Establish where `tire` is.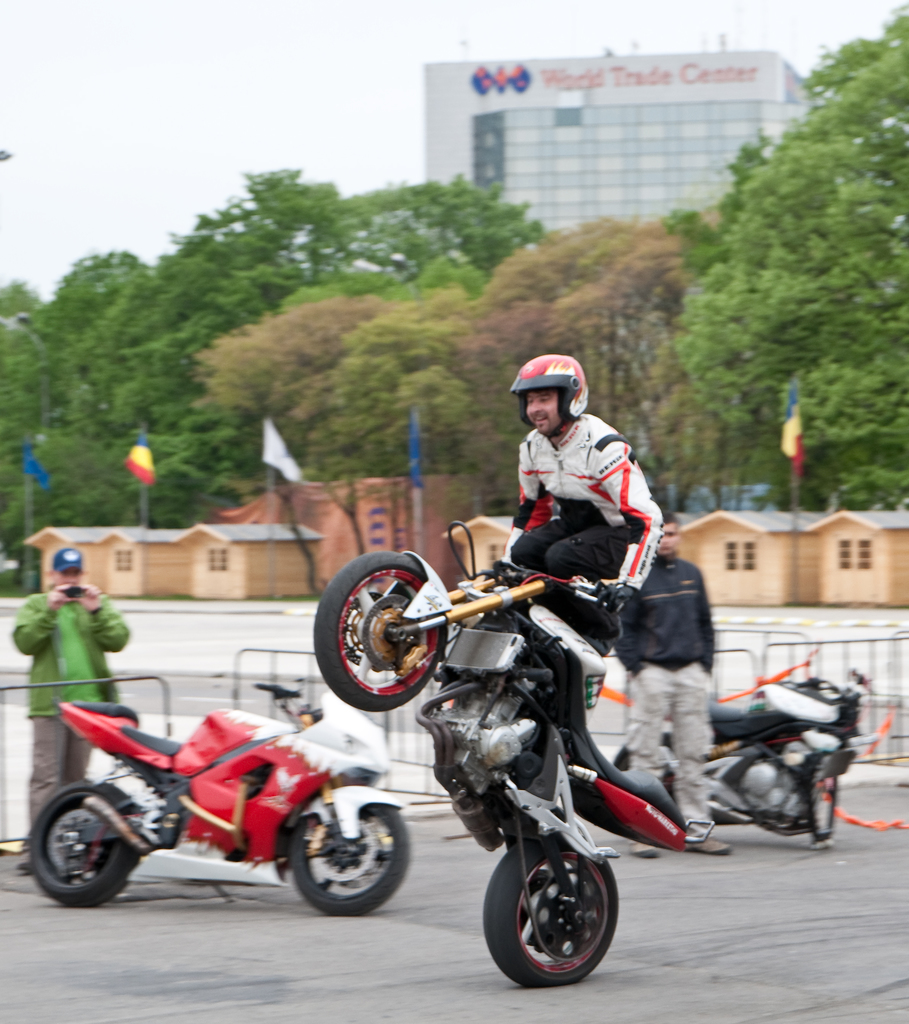
Established at bbox=(312, 550, 445, 712).
